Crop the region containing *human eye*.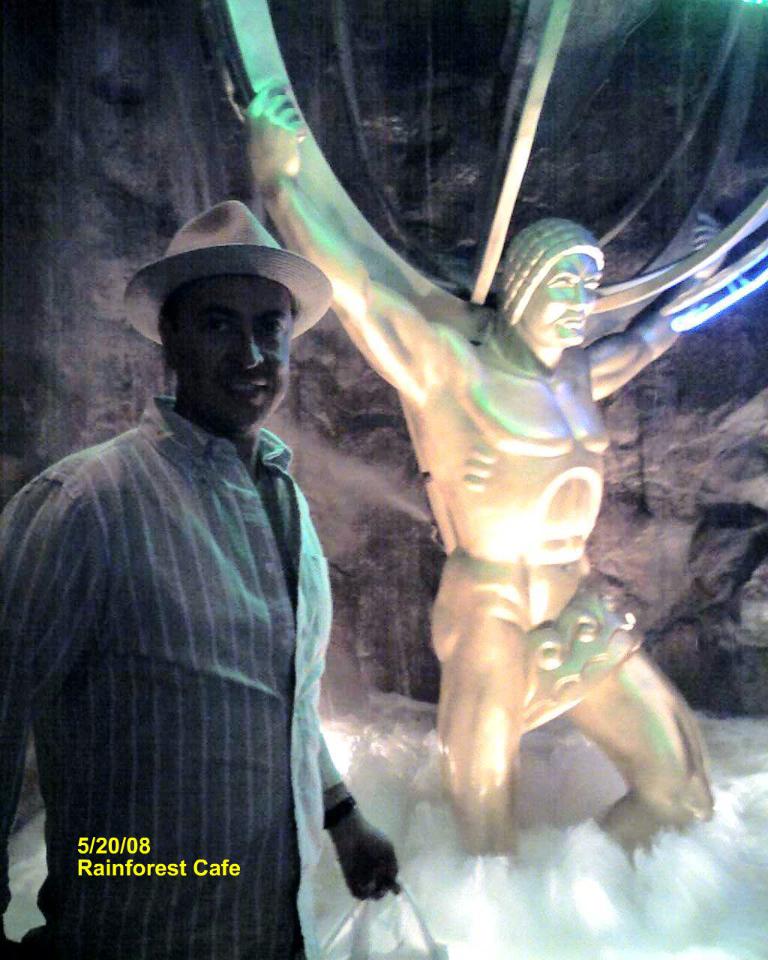
Crop region: 199:311:232:337.
